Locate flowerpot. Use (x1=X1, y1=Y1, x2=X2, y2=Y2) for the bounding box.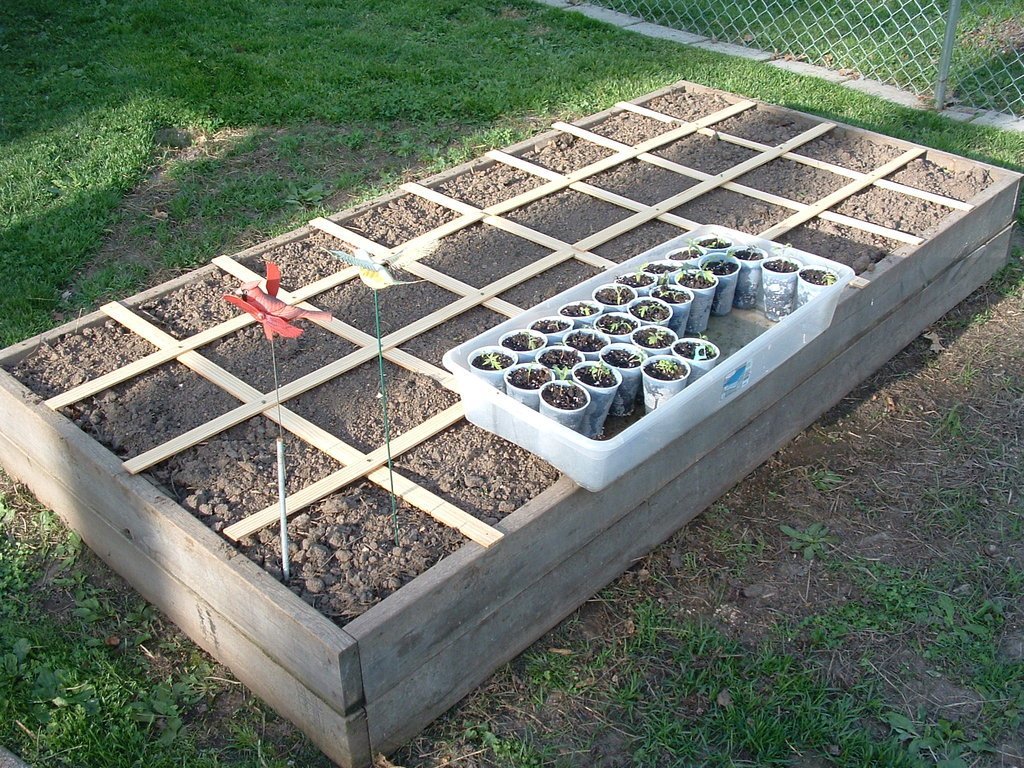
(x1=563, y1=297, x2=606, y2=329).
